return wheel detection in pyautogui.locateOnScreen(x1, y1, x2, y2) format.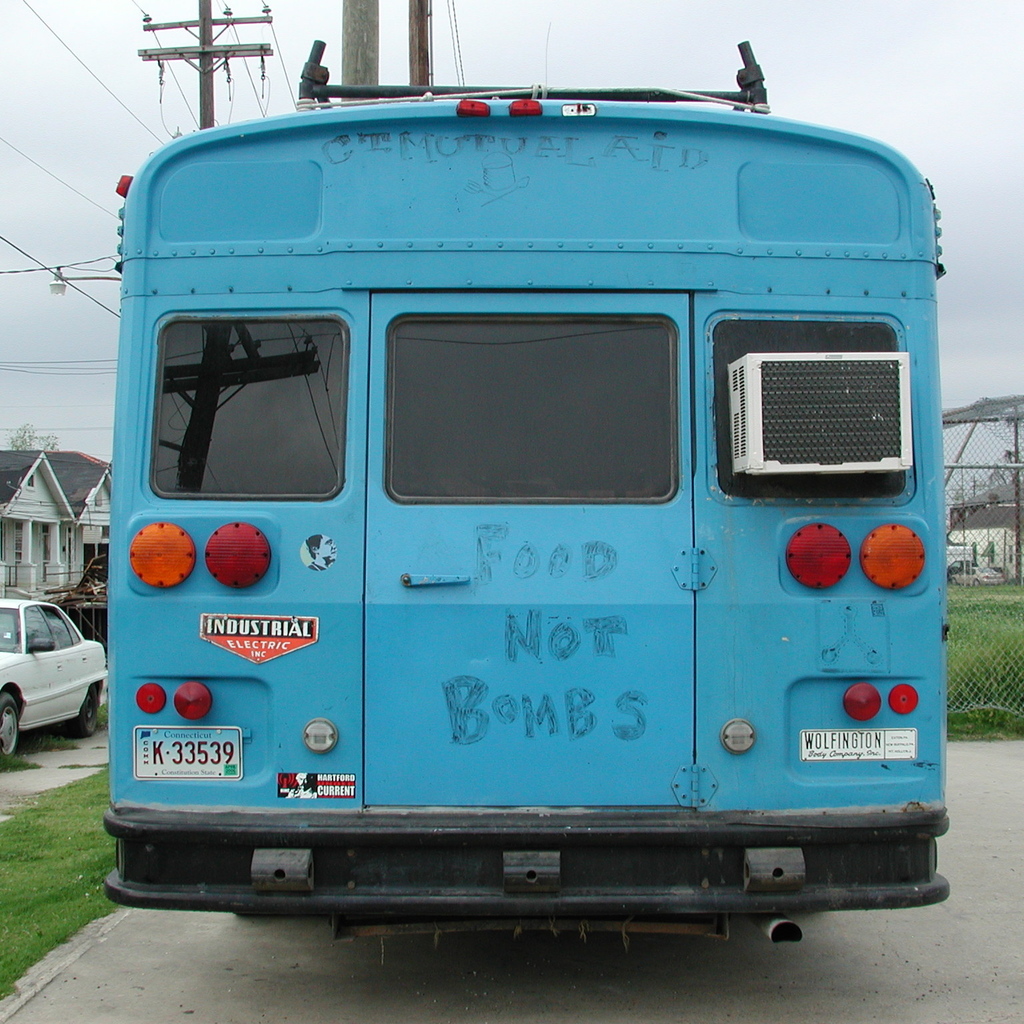
pyautogui.locateOnScreen(1, 693, 23, 767).
